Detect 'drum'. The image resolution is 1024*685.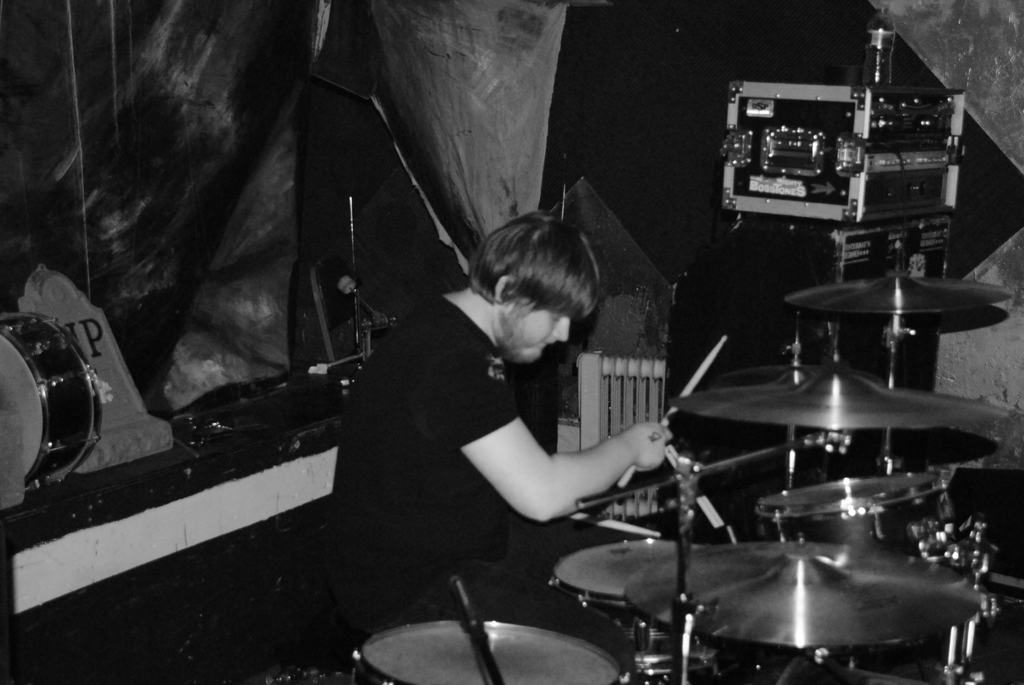
region(0, 308, 116, 503).
